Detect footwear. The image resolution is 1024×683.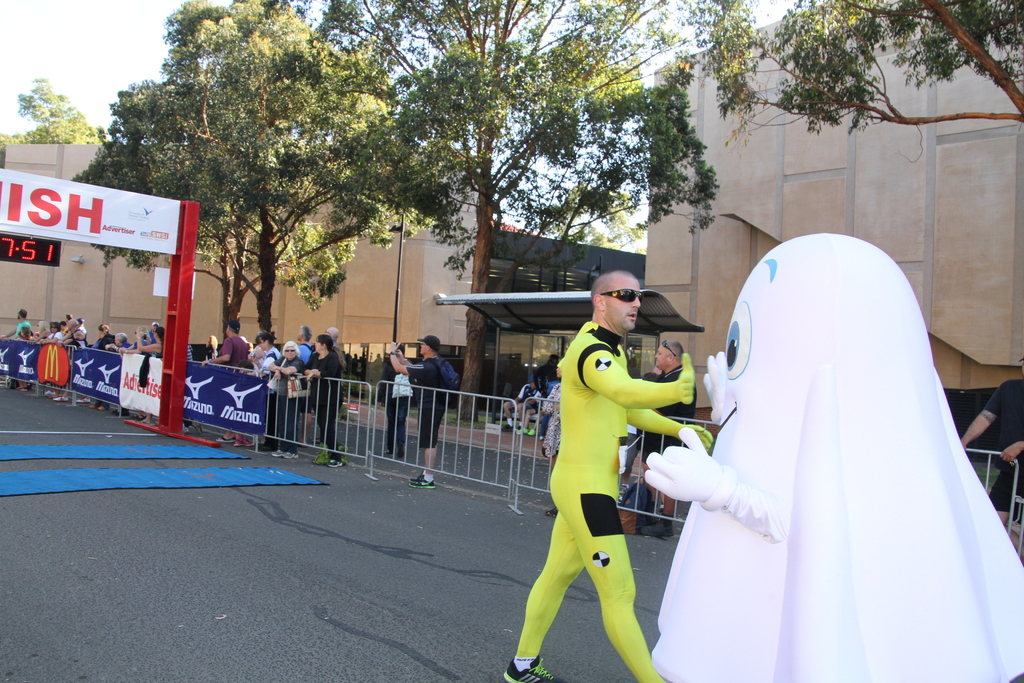
l=324, t=457, r=346, b=467.
